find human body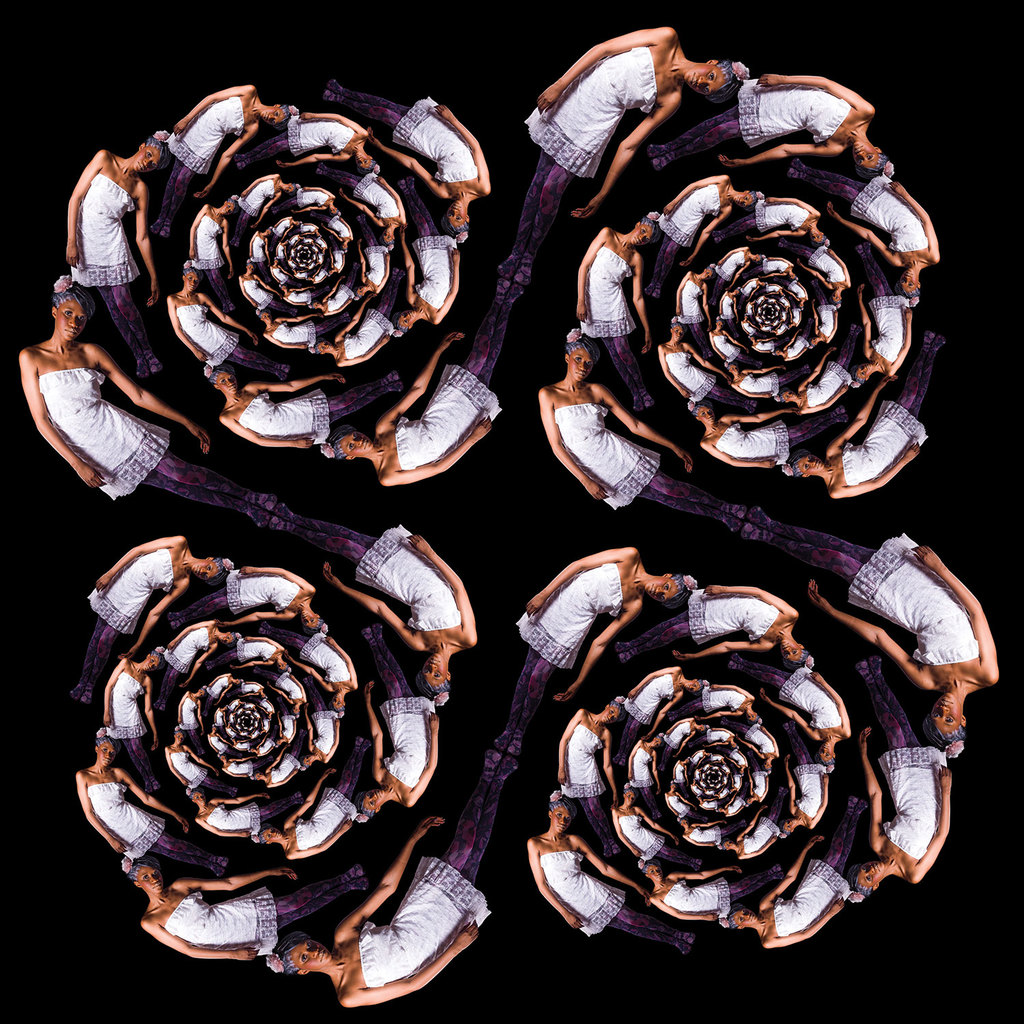
bbox=[98, 655, 154, 793]
